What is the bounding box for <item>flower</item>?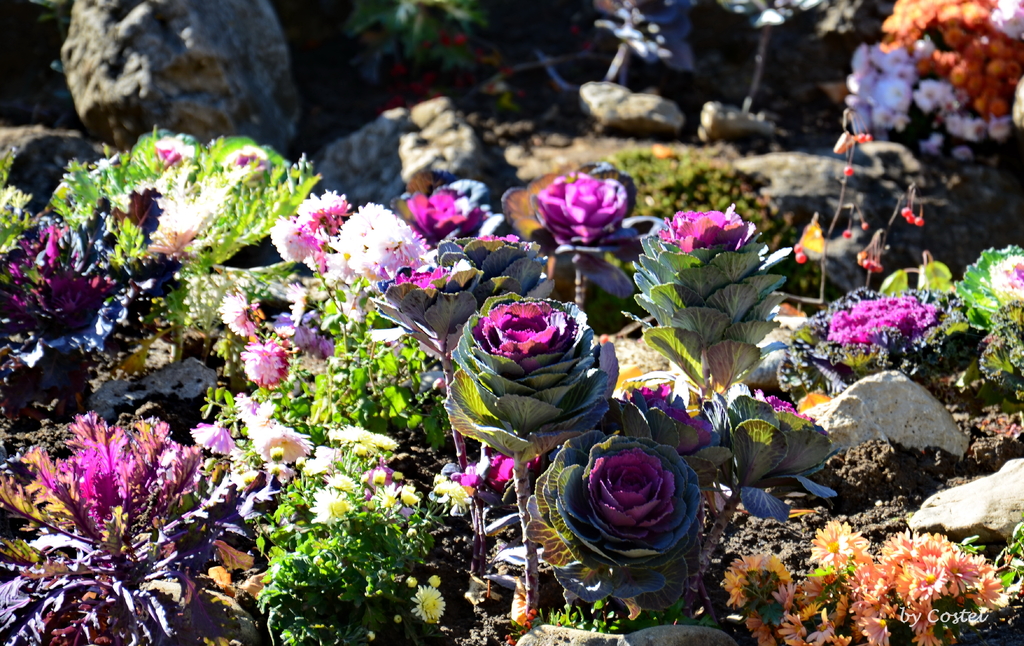
[x1=268, y1=184, x2=353, y2=276].
